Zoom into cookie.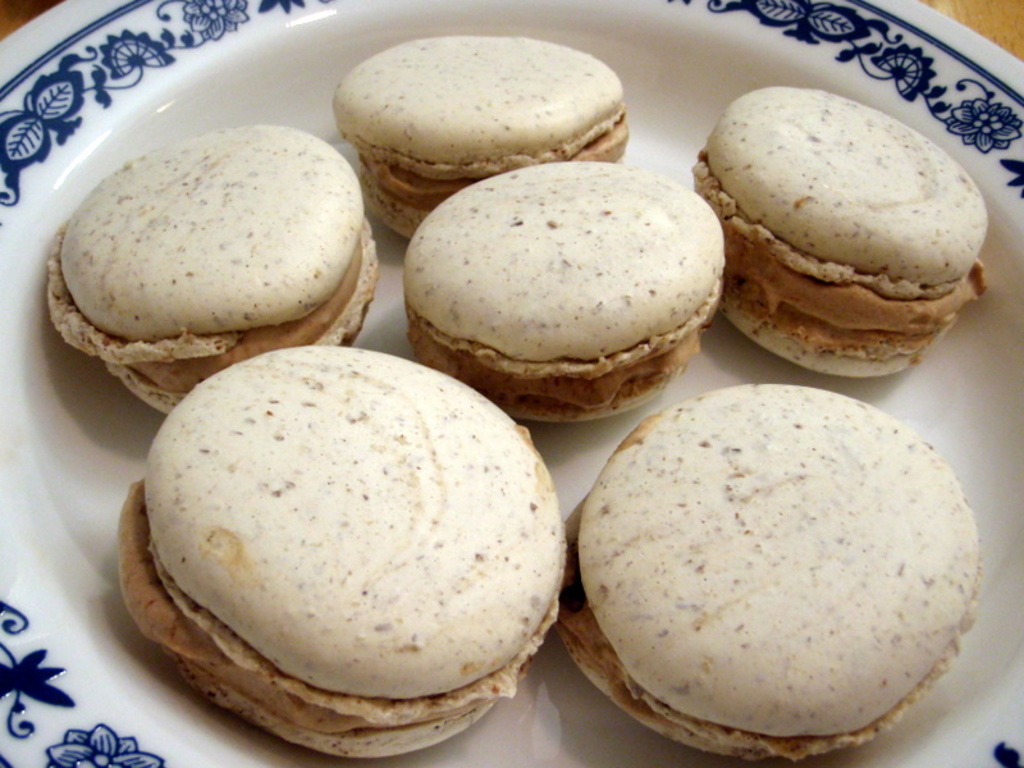
Zoom target: box=[45, 120, 387, 419].
